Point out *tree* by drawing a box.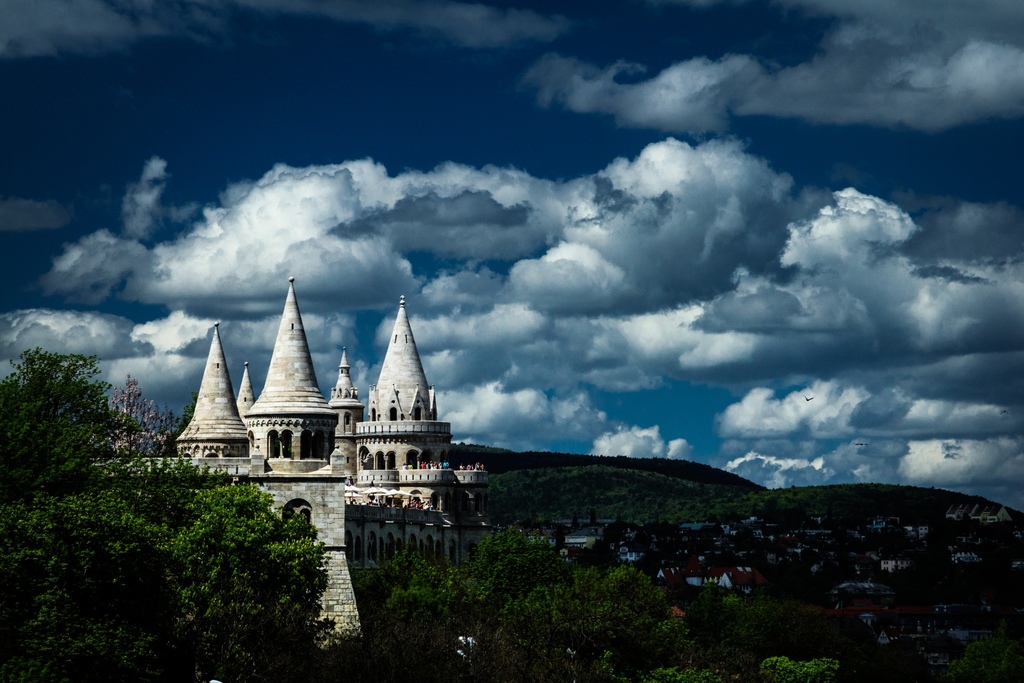
bbox(0, 378, 329, 682).
